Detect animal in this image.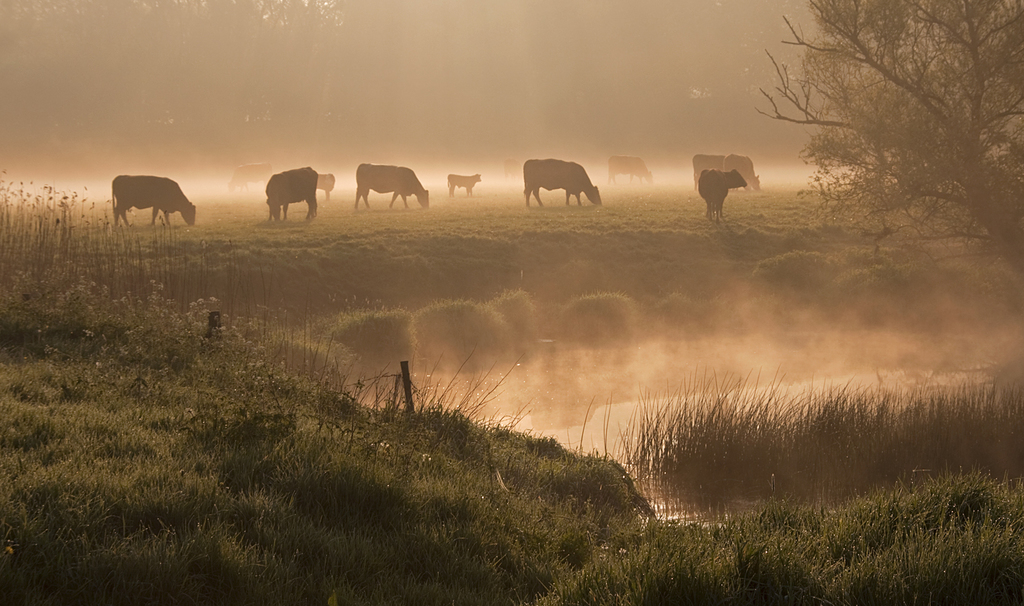
Detection: bbox(261, 164, 324, 223).
